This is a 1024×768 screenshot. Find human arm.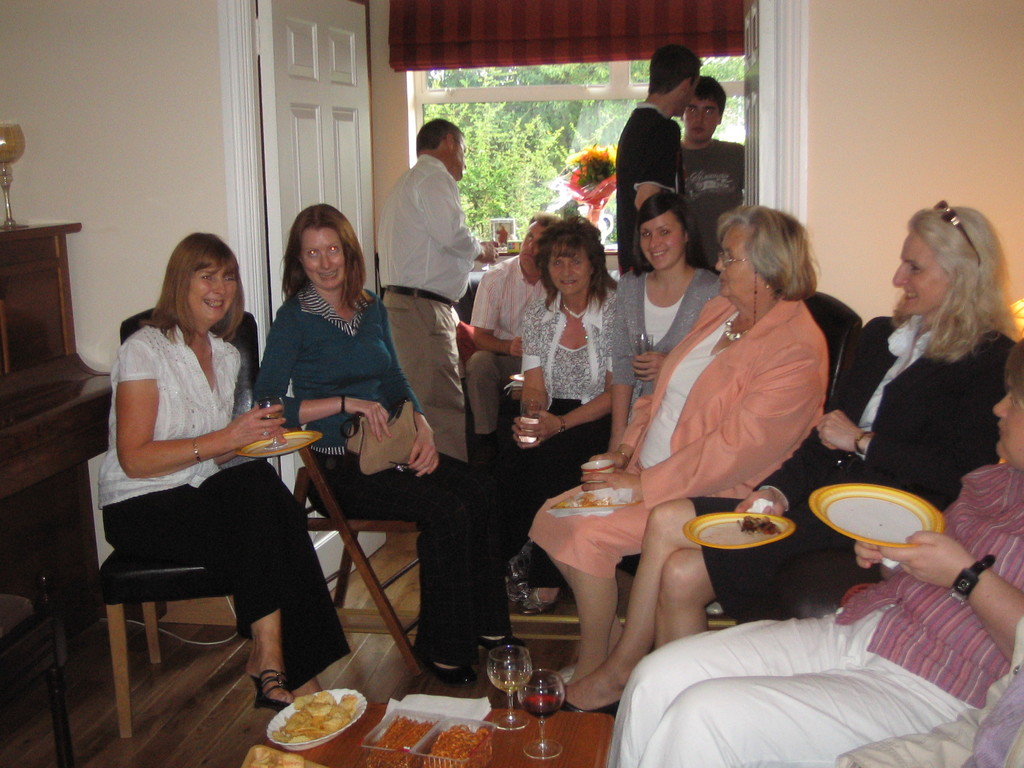
Bounding box: l=390, t=378, r=444, b=483.
